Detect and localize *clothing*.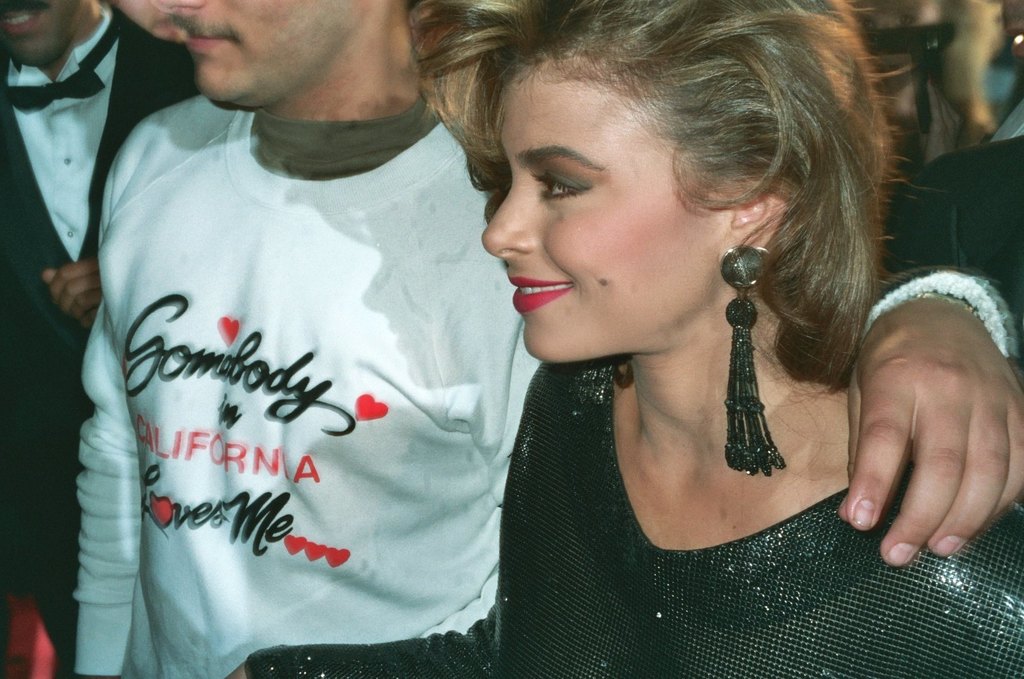
Localized at Rect(485, 295, 927, 642).
